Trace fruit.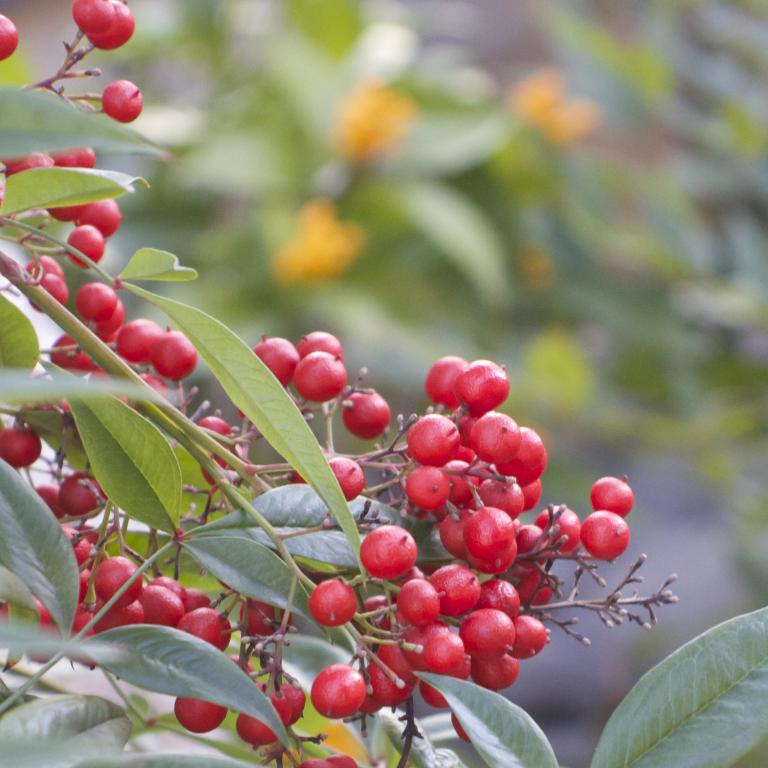
Traced to 240, 600, 277, 641.
